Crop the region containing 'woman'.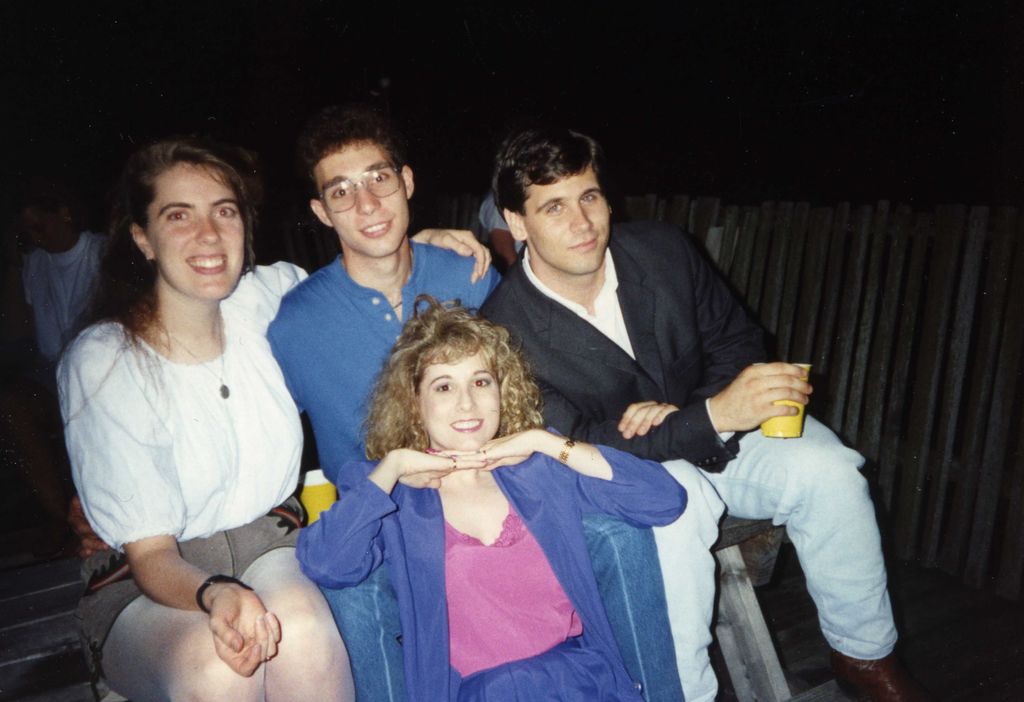
Crop region: rect(310, 293, 685, 678).
